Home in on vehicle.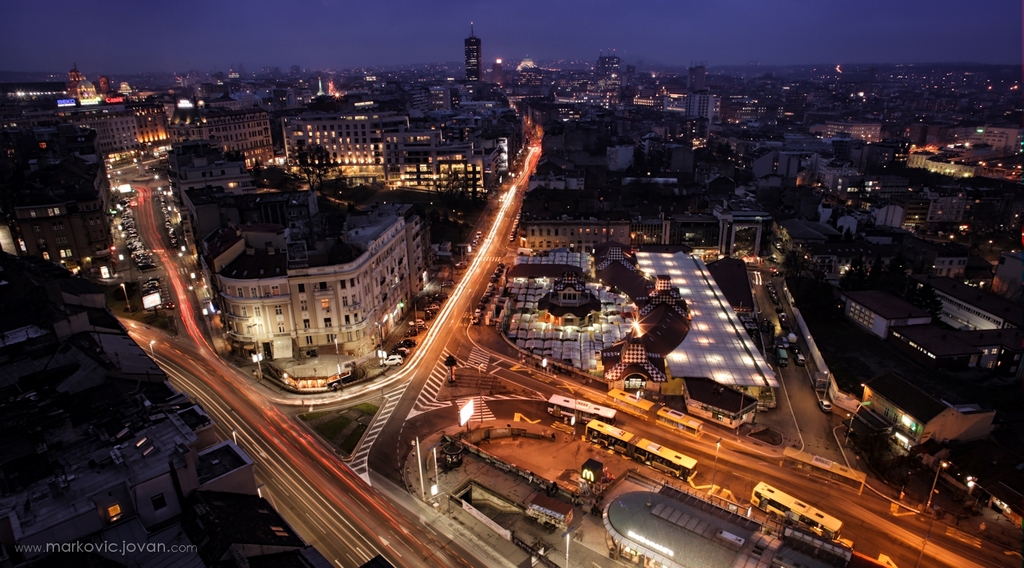
Homed in at region(406, 314, 428, 327).
